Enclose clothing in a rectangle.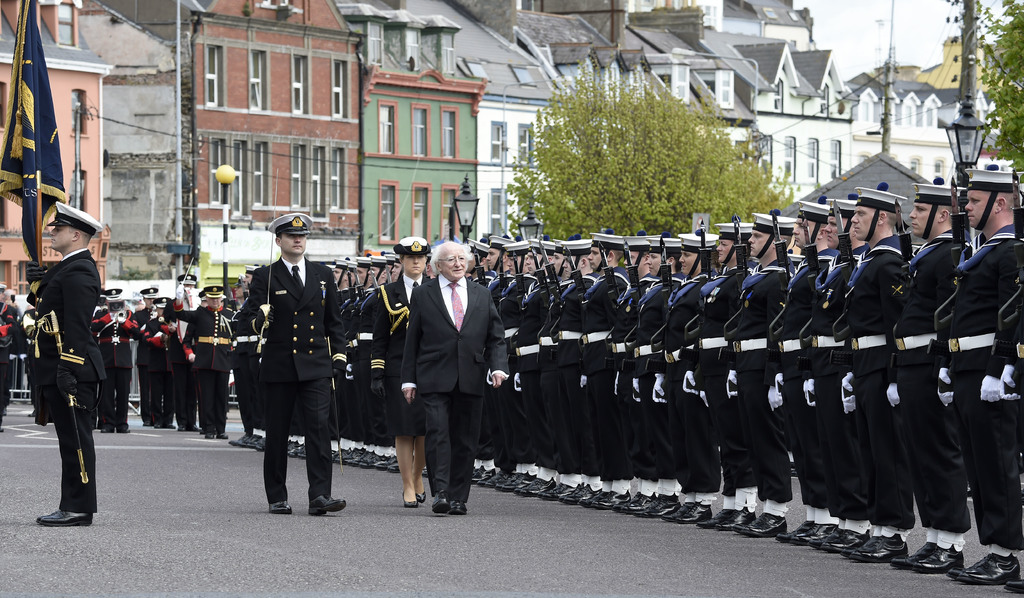
(10, 307, 20, 404).
